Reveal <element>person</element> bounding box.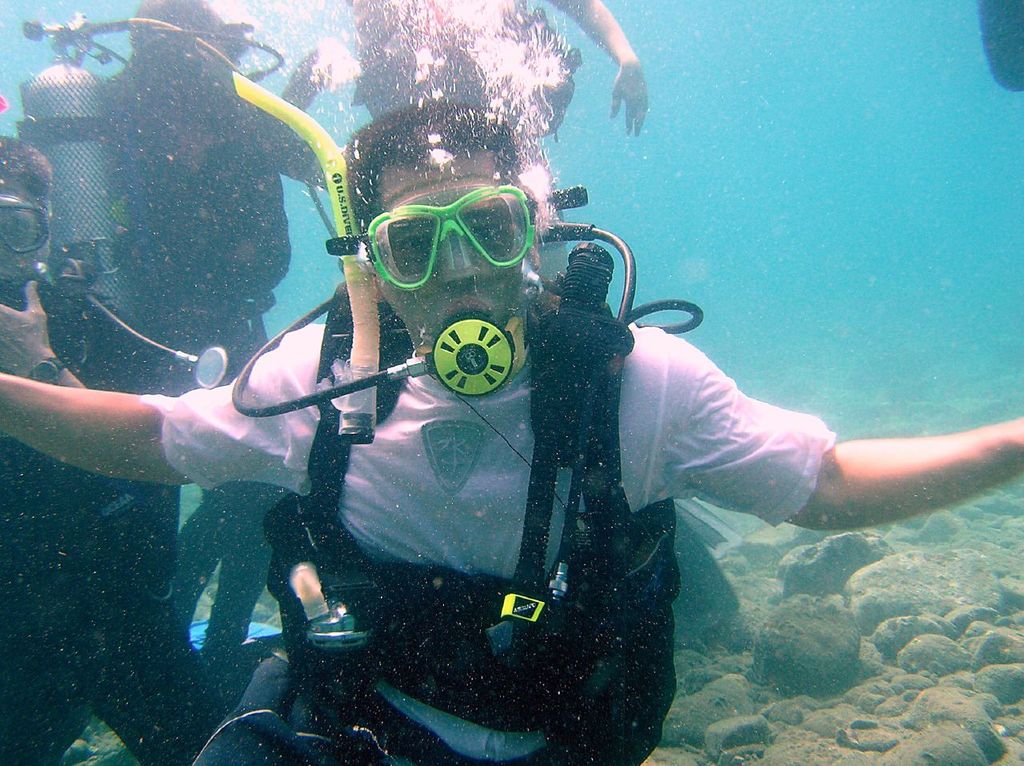
Revealed: locate(0, 129, 230, 765).
